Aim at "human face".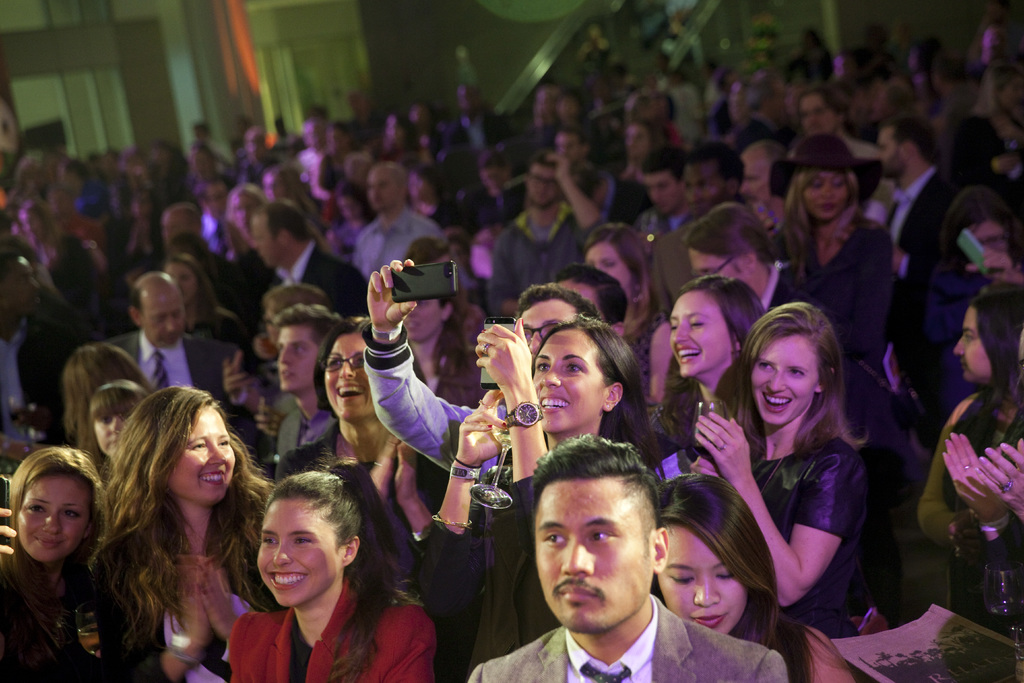
Aimed at 230/194/260/233.
